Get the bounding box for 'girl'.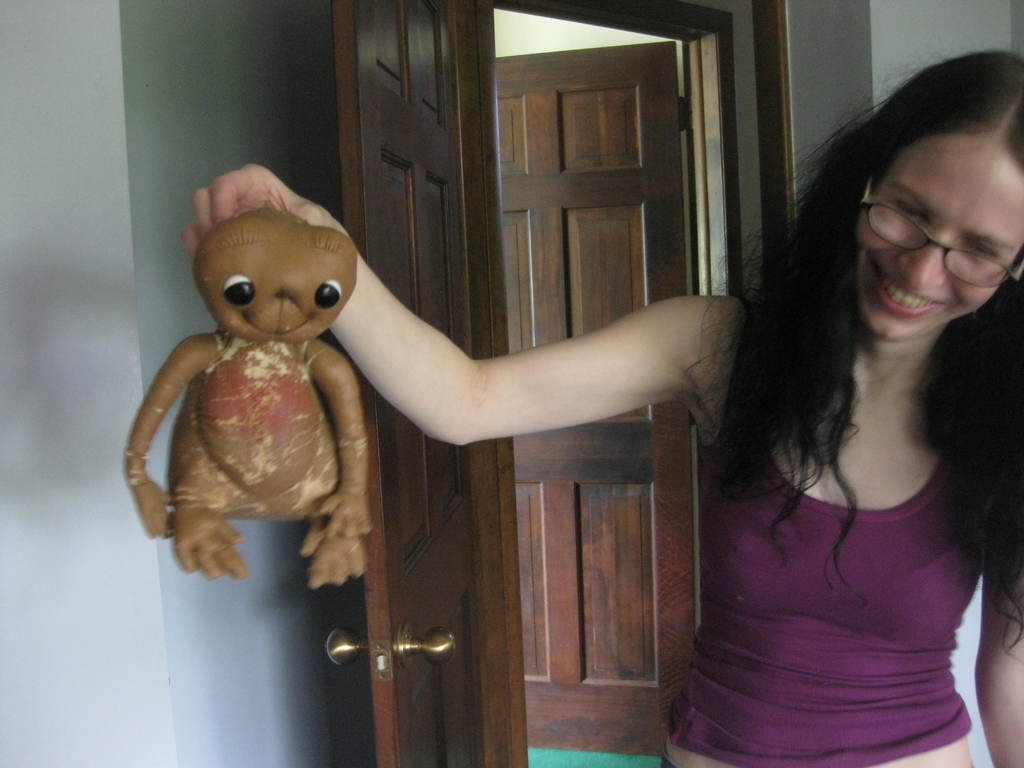
(x1=182, y1=47, x2=1023, y2=767).
